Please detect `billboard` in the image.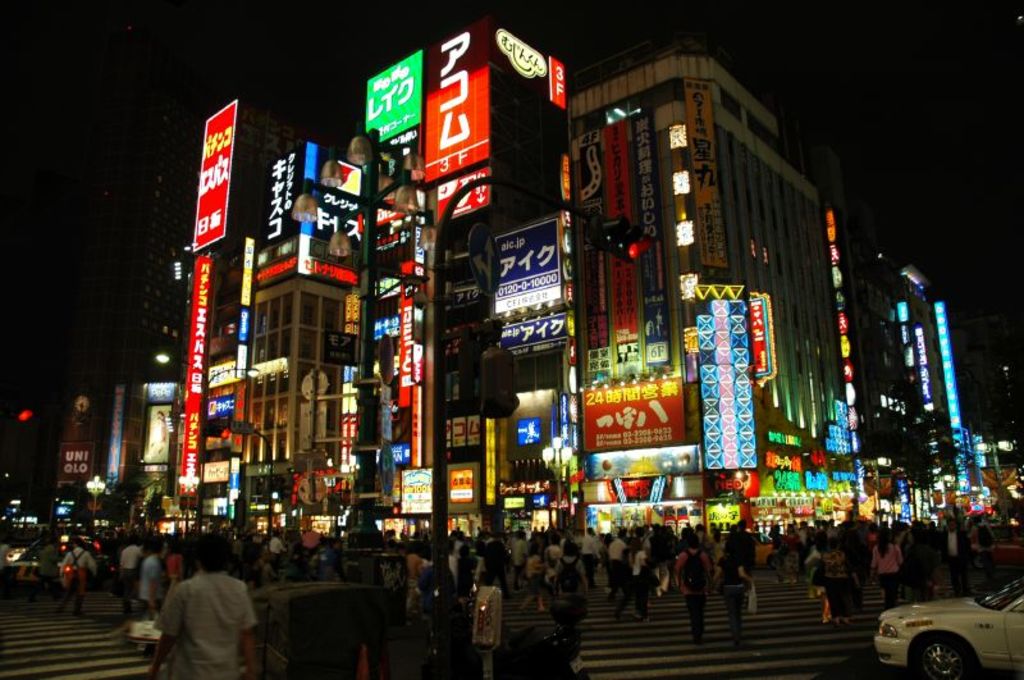
420,19,492,184.
